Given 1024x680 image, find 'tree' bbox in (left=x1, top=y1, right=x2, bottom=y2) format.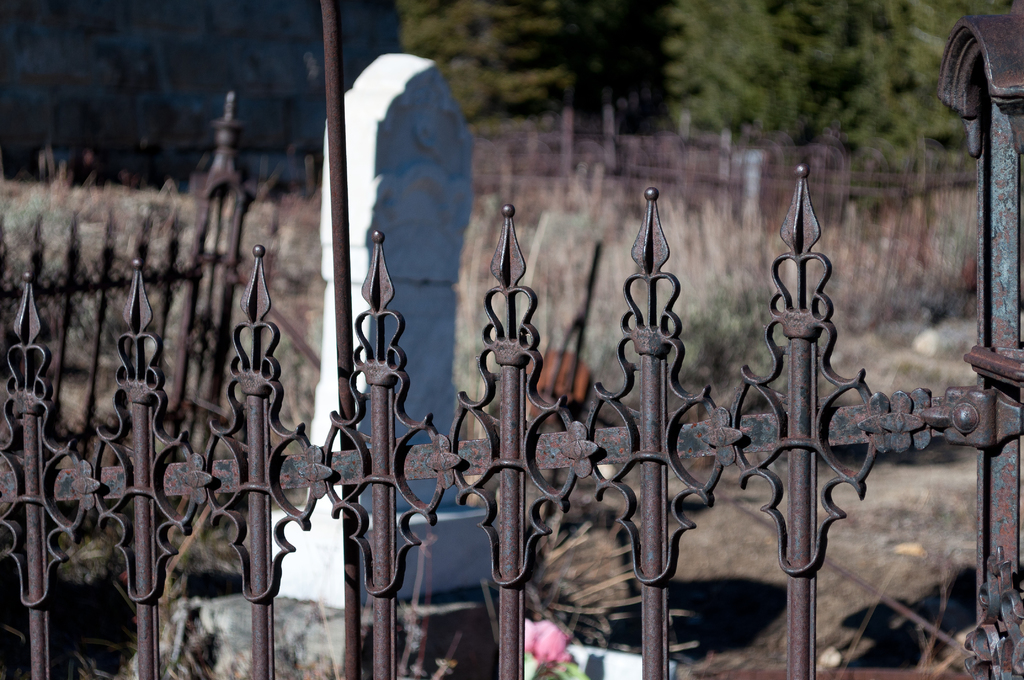
(left=659, top=0, right=1023, bottom=142).
